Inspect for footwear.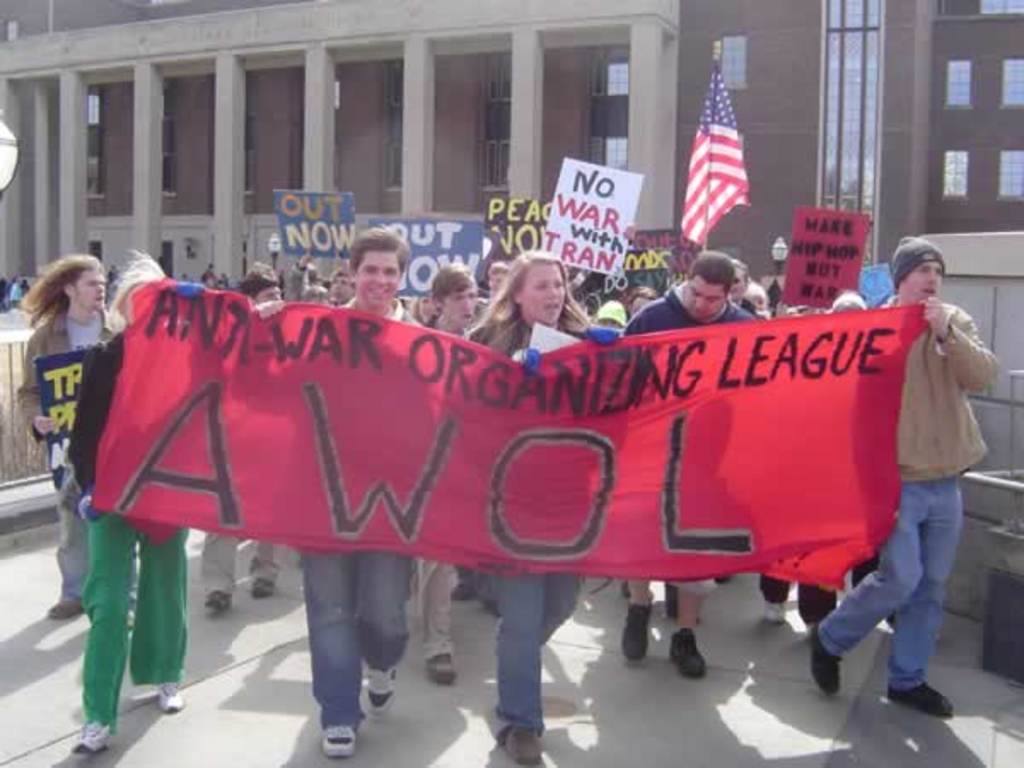
Inspection: bbox=[249, 573, 280, 596].
